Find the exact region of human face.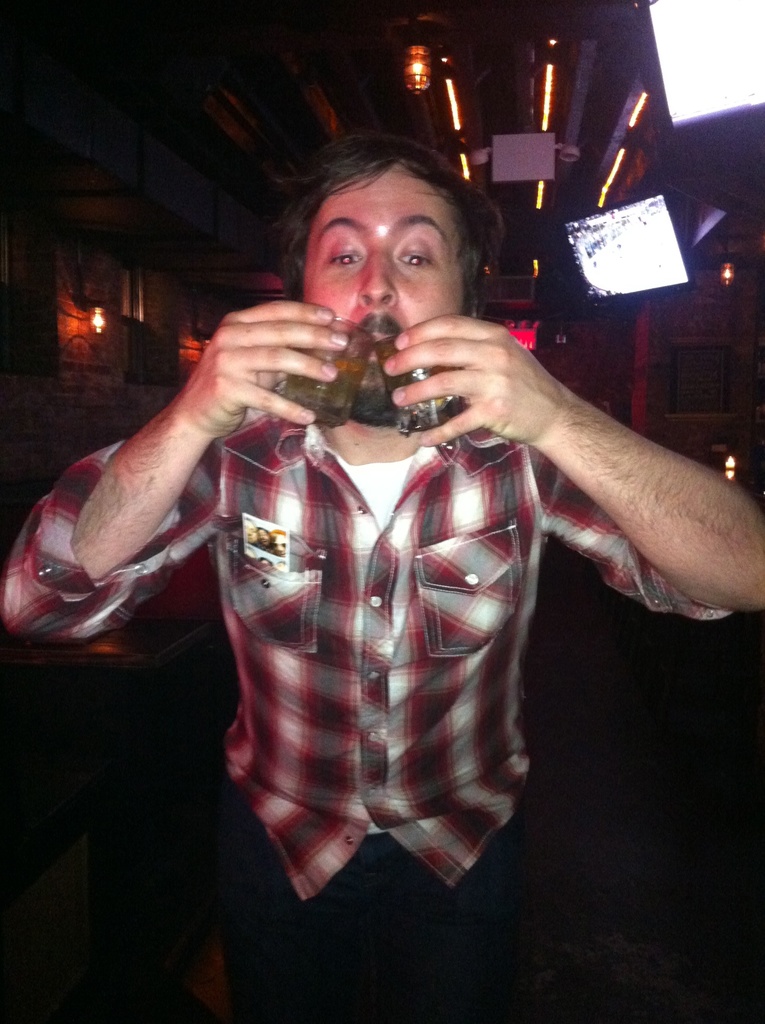
Exact region: {"x1": 298, "y1": 171, "x2": 463, "y2": 422}.
